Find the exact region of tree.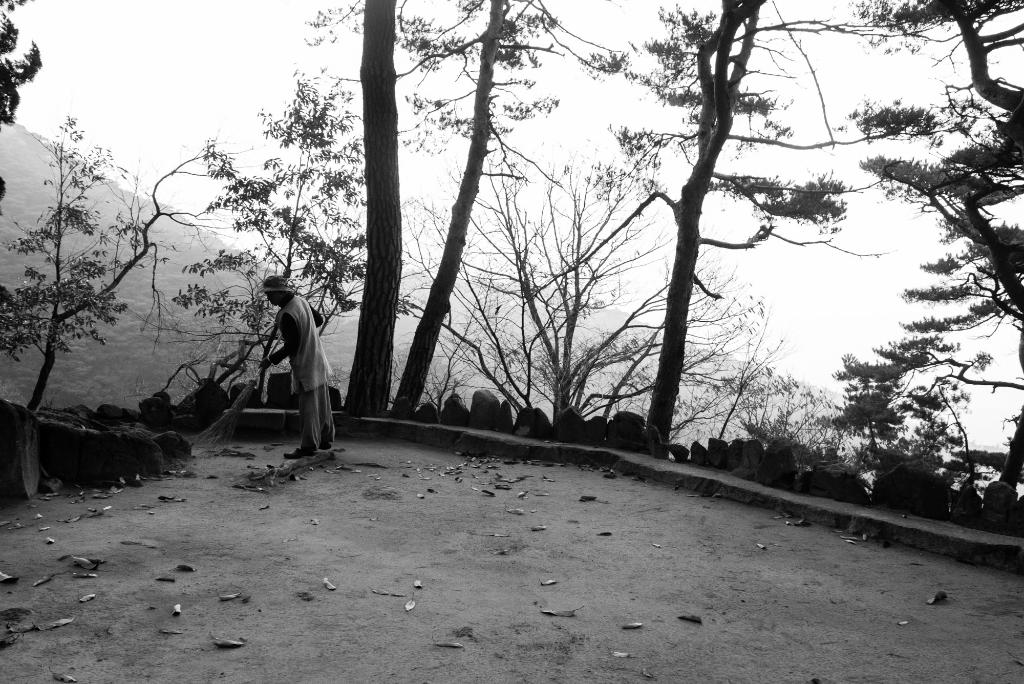
Exact region: (596,0,975,452).
